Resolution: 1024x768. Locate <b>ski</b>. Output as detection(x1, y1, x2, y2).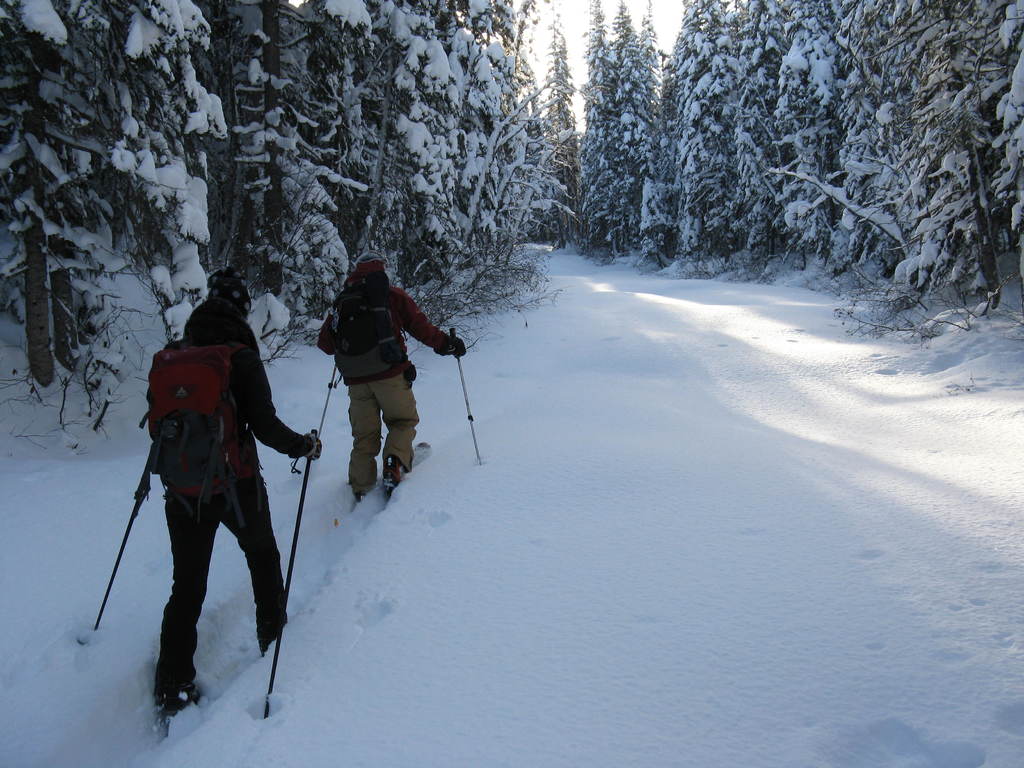
detection(408, 436, 435, 476).
